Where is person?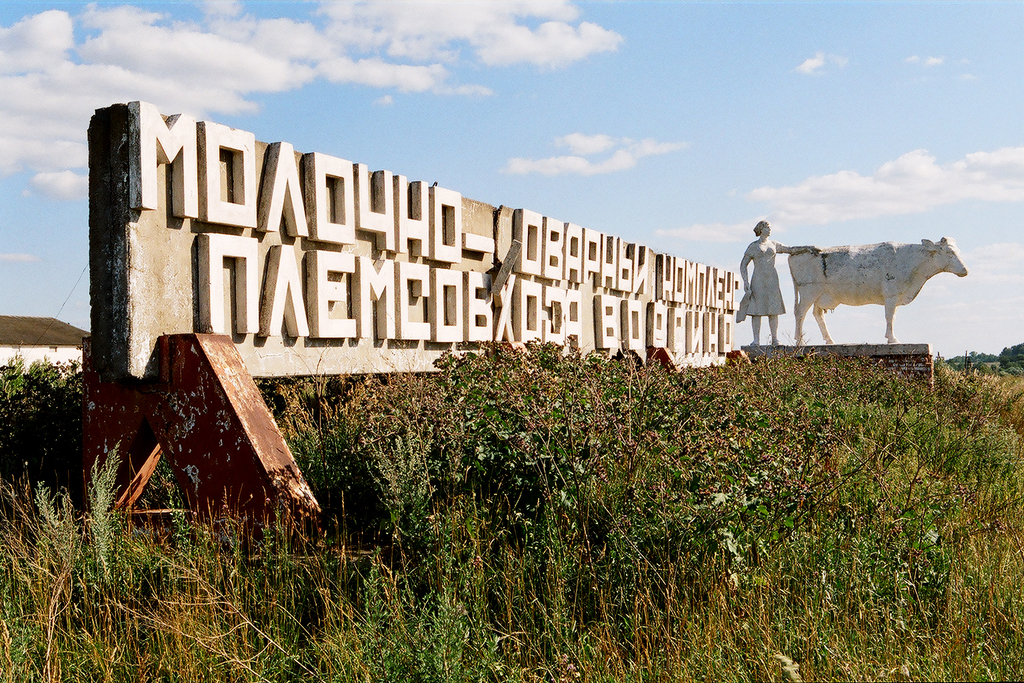
749,208,819,362.
